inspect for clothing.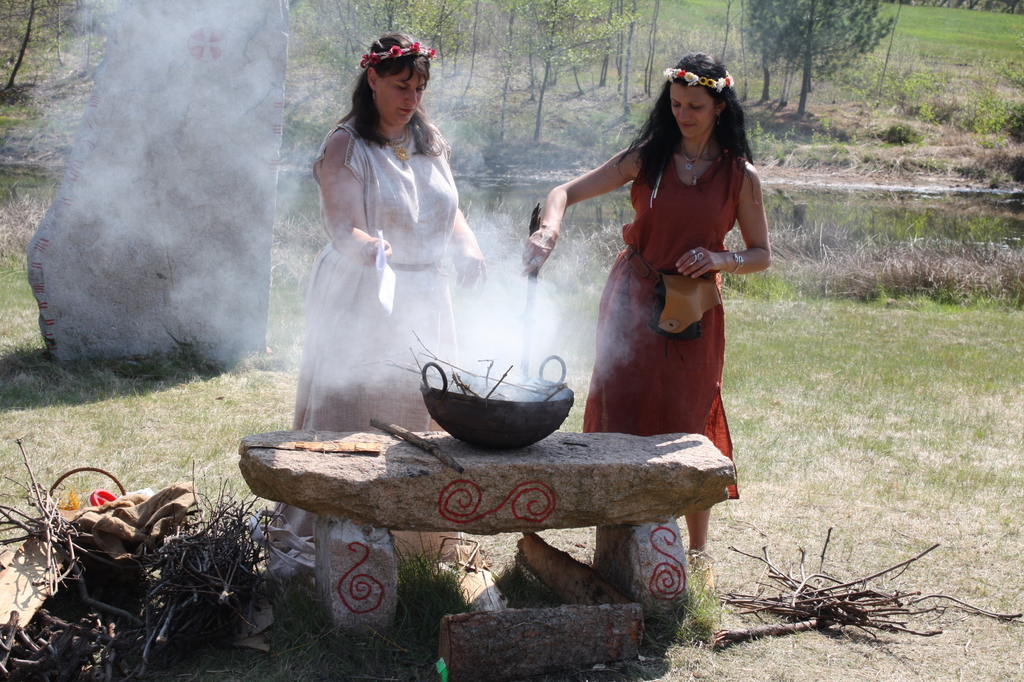
Inspection: 569,102,768,423.
